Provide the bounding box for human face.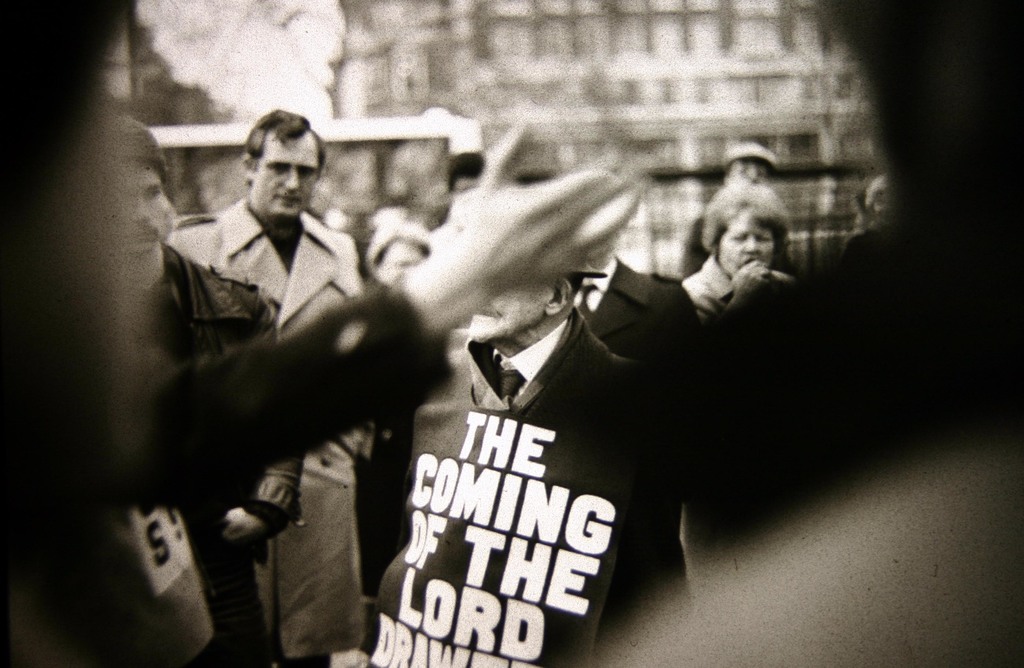
{"x1": 118, "y1": 166, "x2": 171, "y2": 245}.
